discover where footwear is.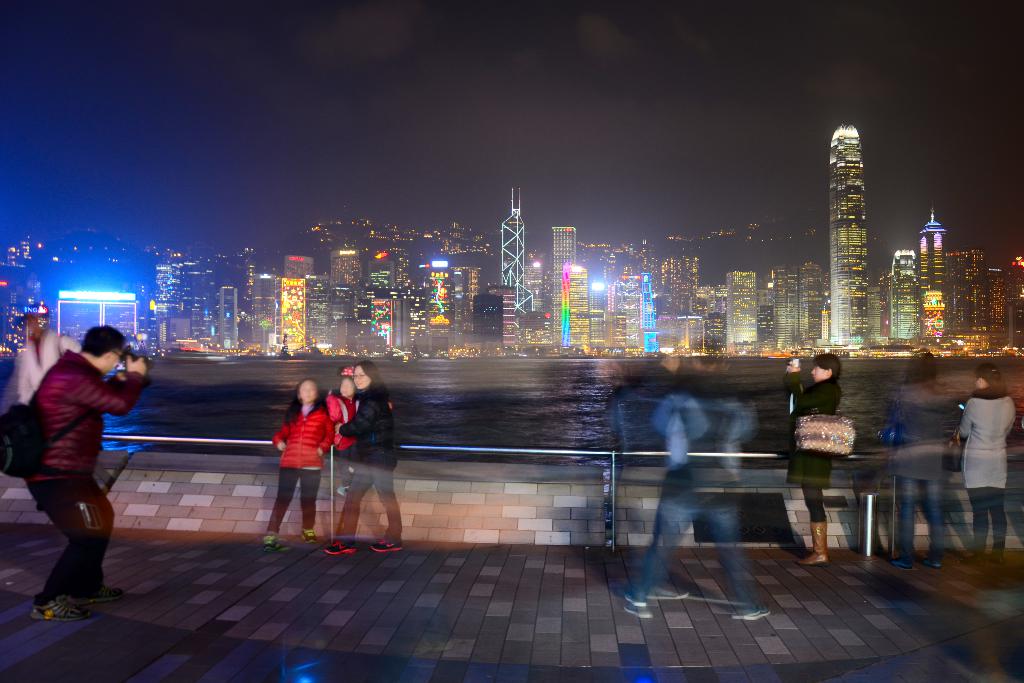
Discovered at rect(622, 586, 647, 609).
